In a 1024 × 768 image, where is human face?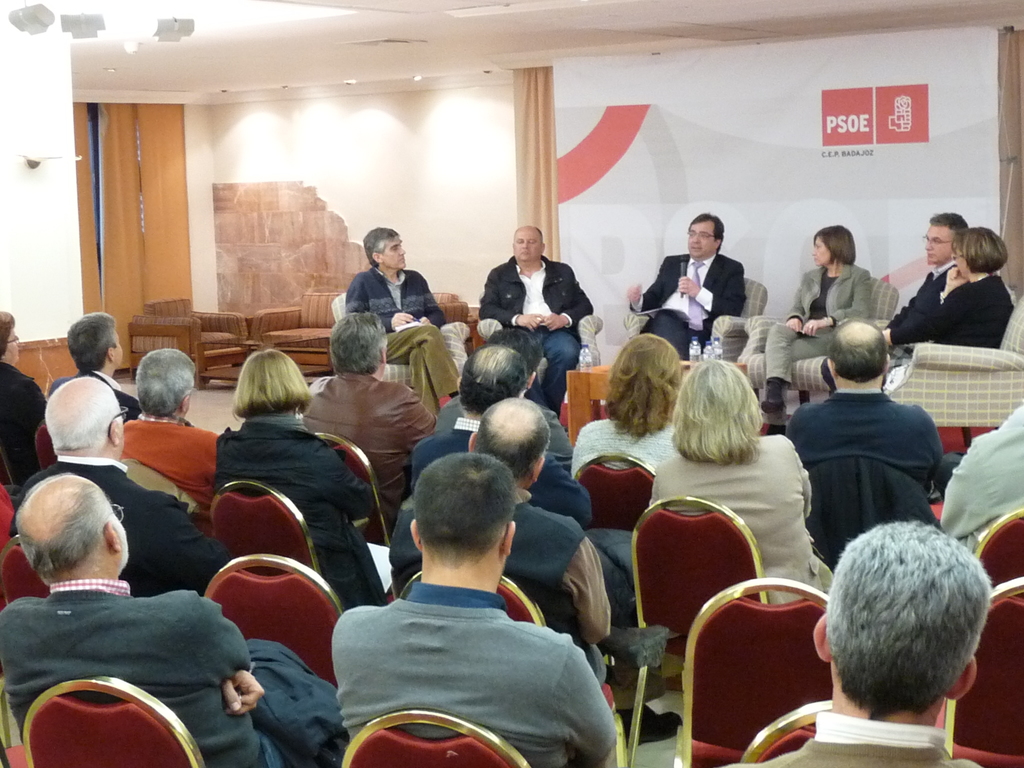
x1=951 y1=243 x2=964 y2=278.
